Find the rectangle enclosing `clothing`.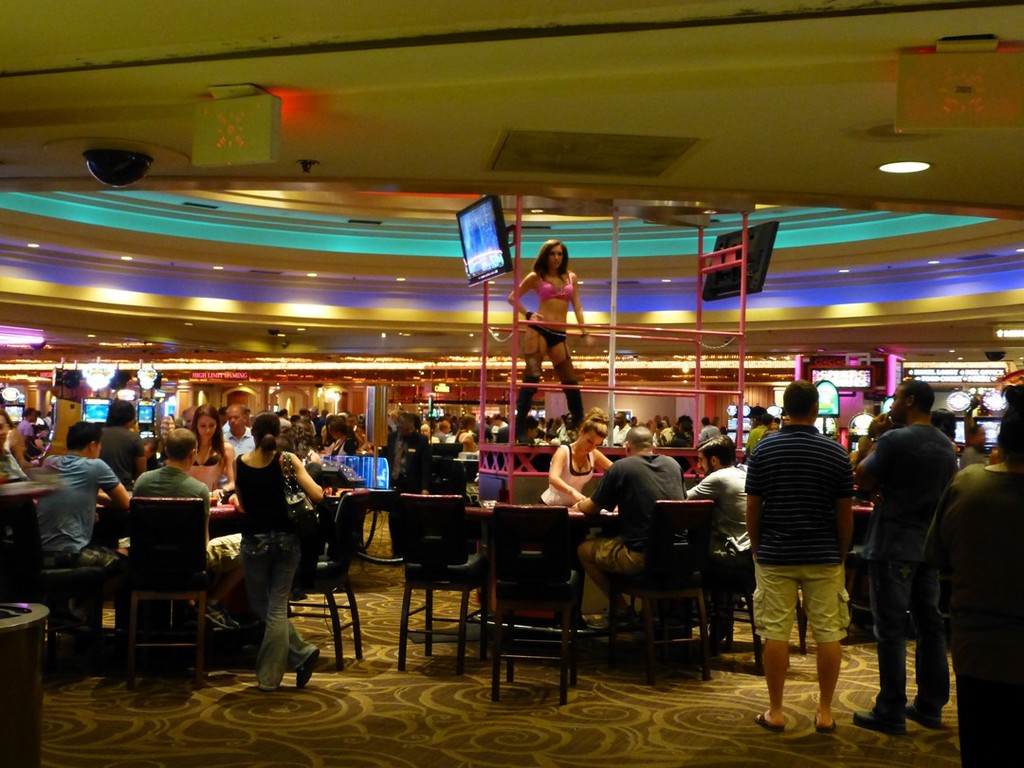
rect(592, 451, 687, 577).
